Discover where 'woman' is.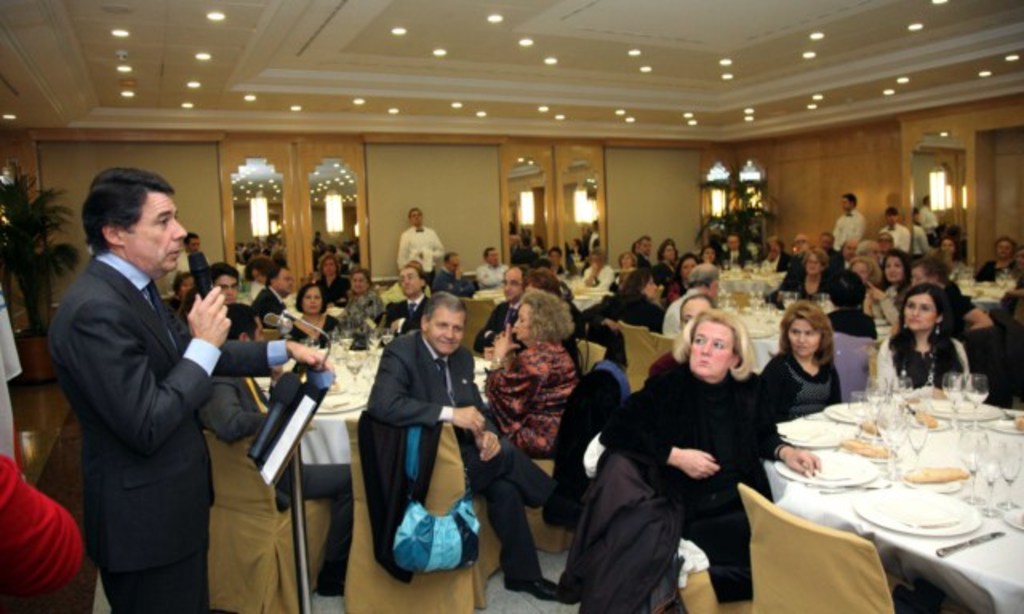
Discovered at (664,253,701,302).
